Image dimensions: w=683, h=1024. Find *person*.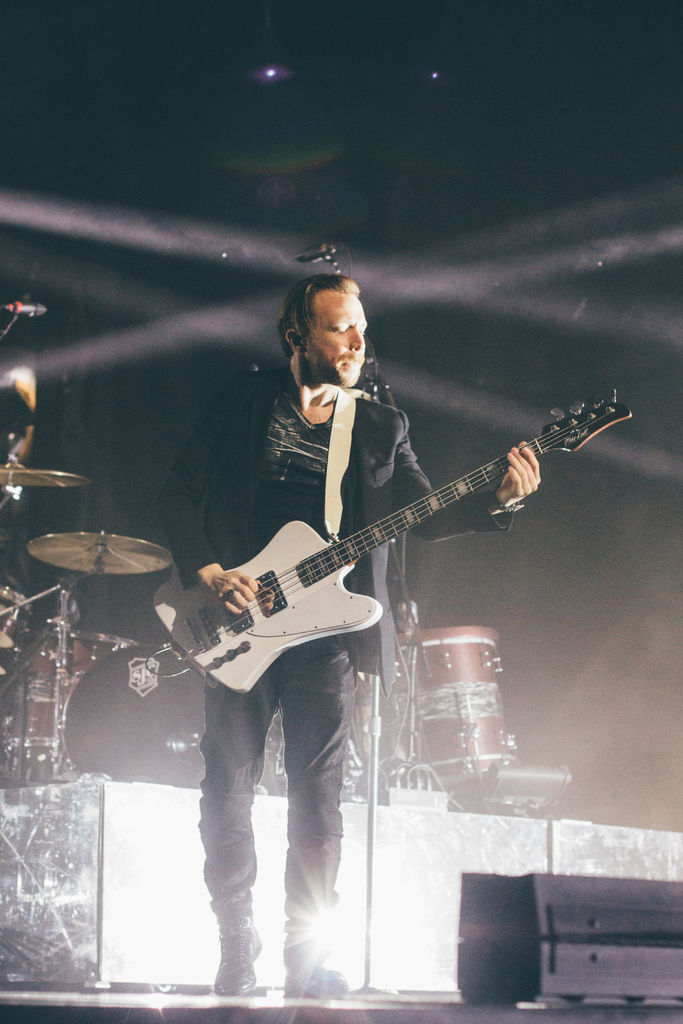
Rect(159, 273, 539, 1000).
